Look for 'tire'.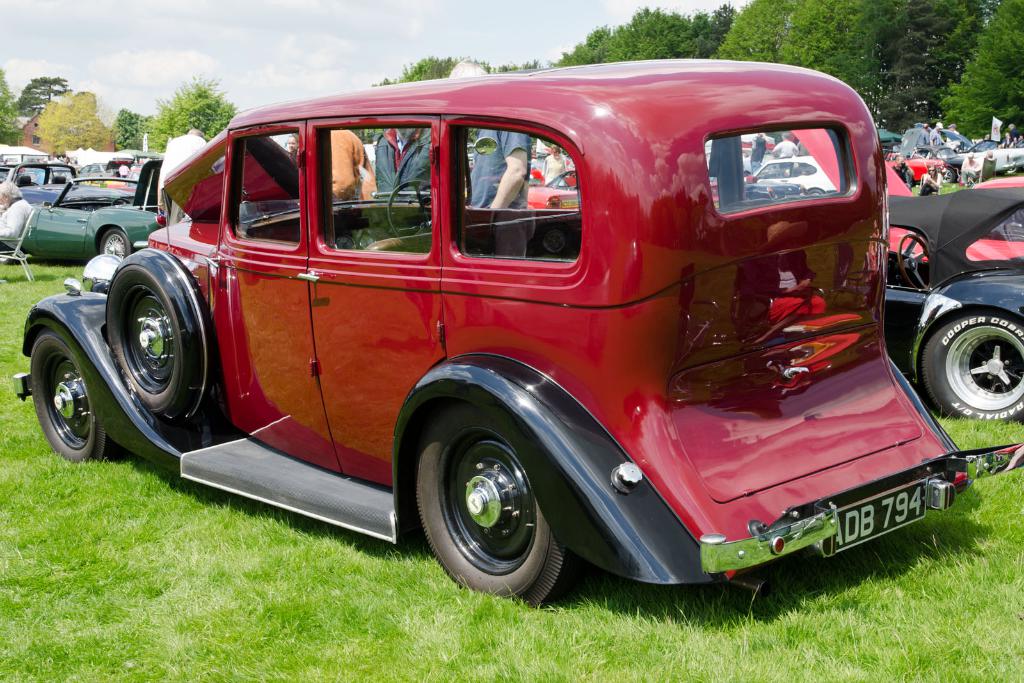
Found: (left=97, top=226, right=129, bottom=260).
